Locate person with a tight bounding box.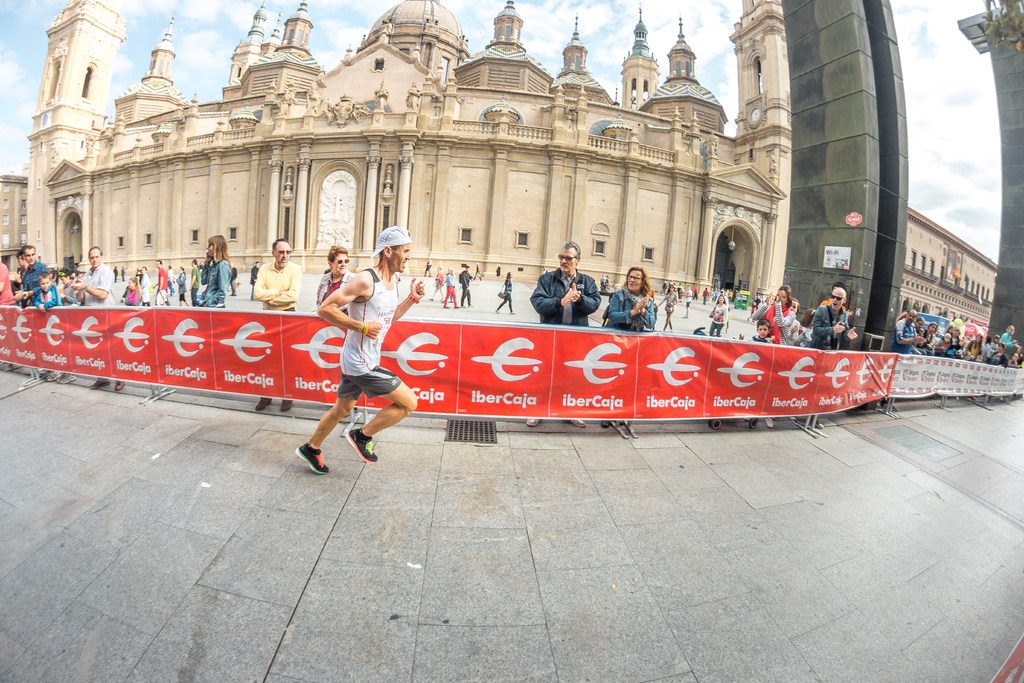
bbox=[657, 285, 677, 331].
